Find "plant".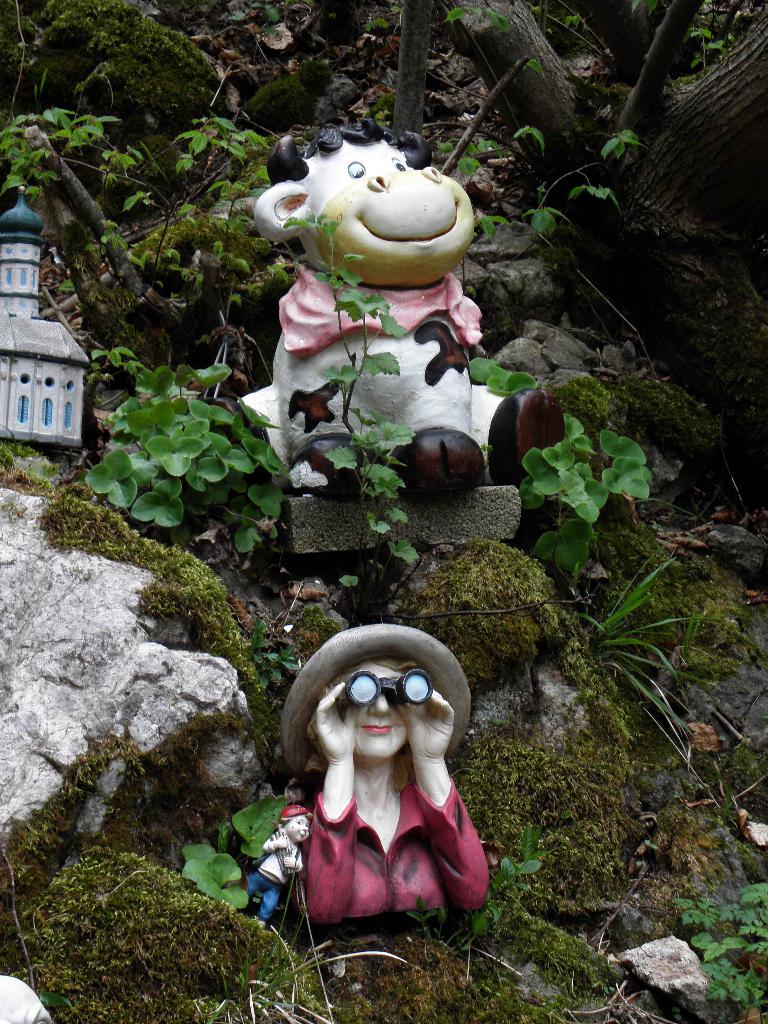
581:540:730:822.
